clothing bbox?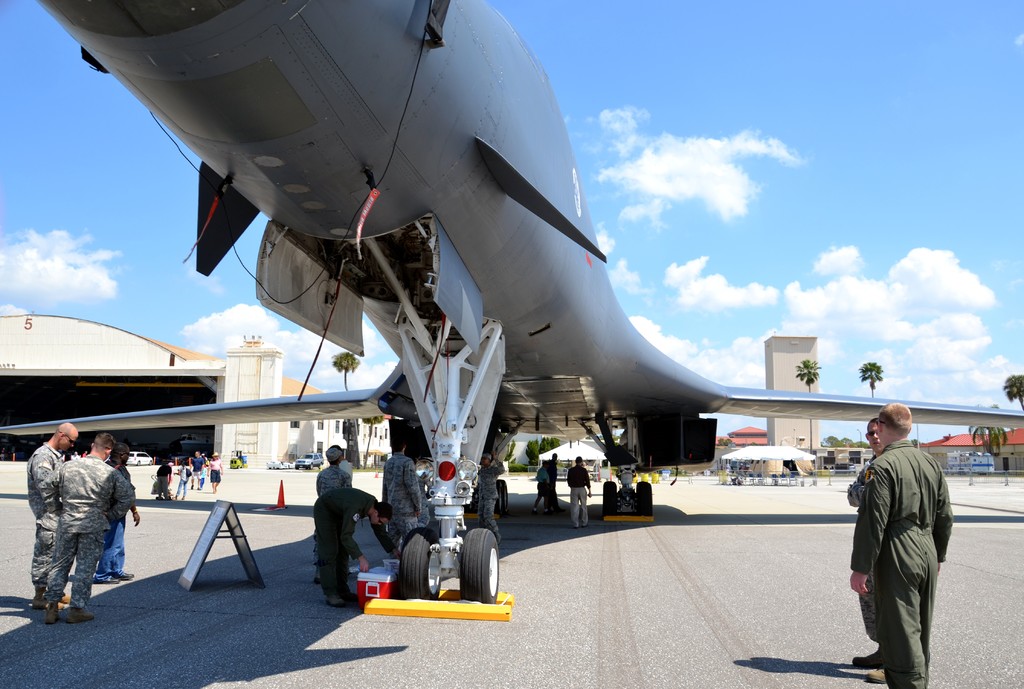
select_region(314, 483, 382, 596)
